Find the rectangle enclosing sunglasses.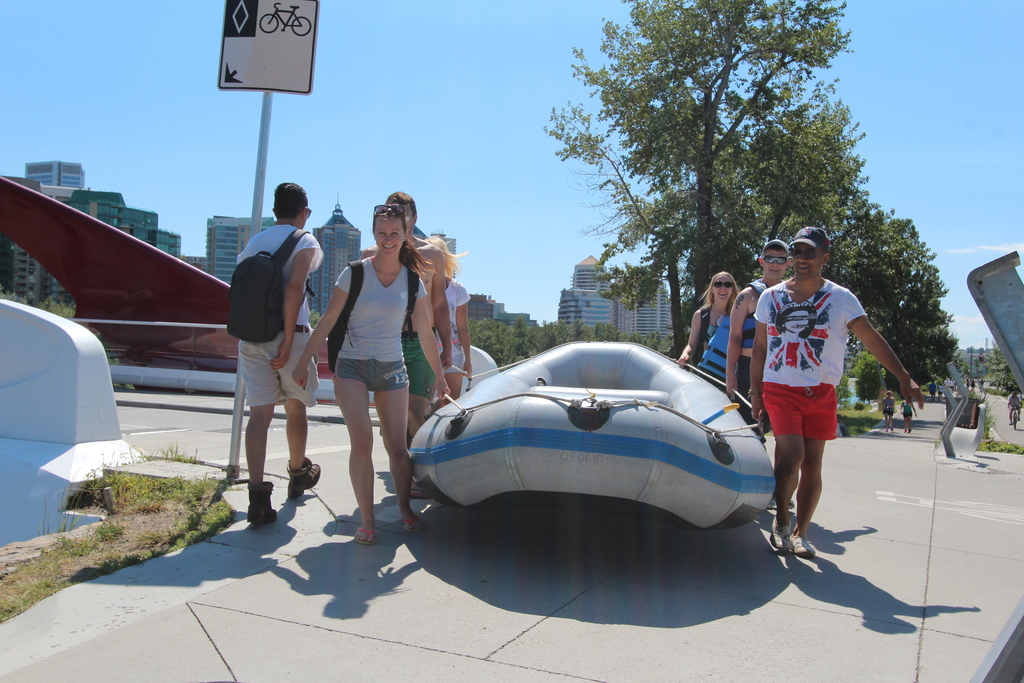
locate(712, 281, 733, 289).
